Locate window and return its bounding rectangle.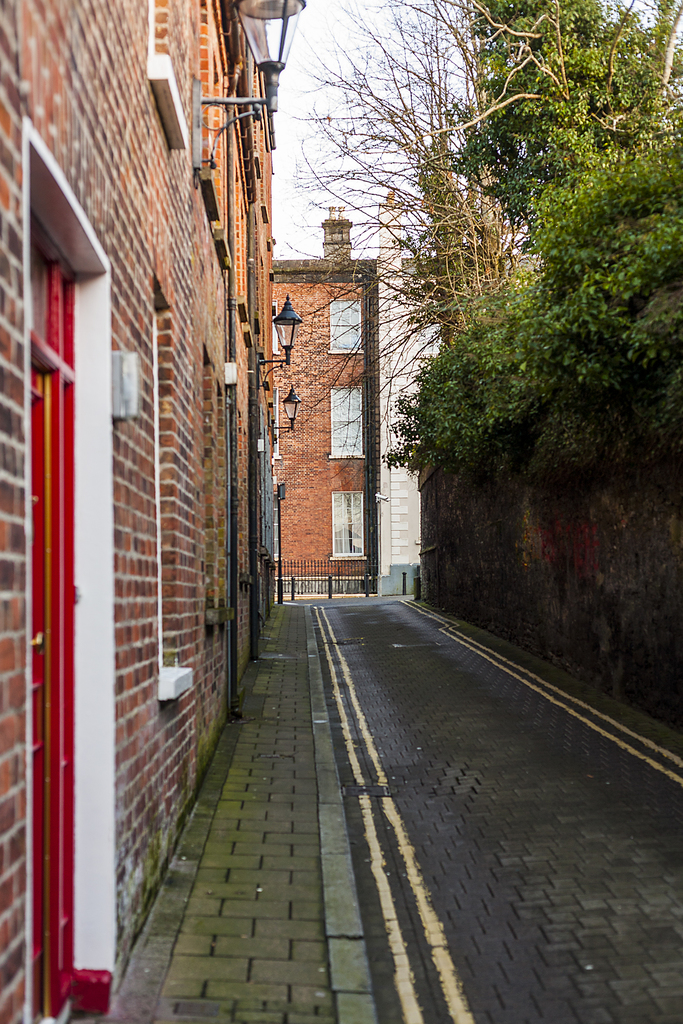
bbox(272, 296, 283, 355).
